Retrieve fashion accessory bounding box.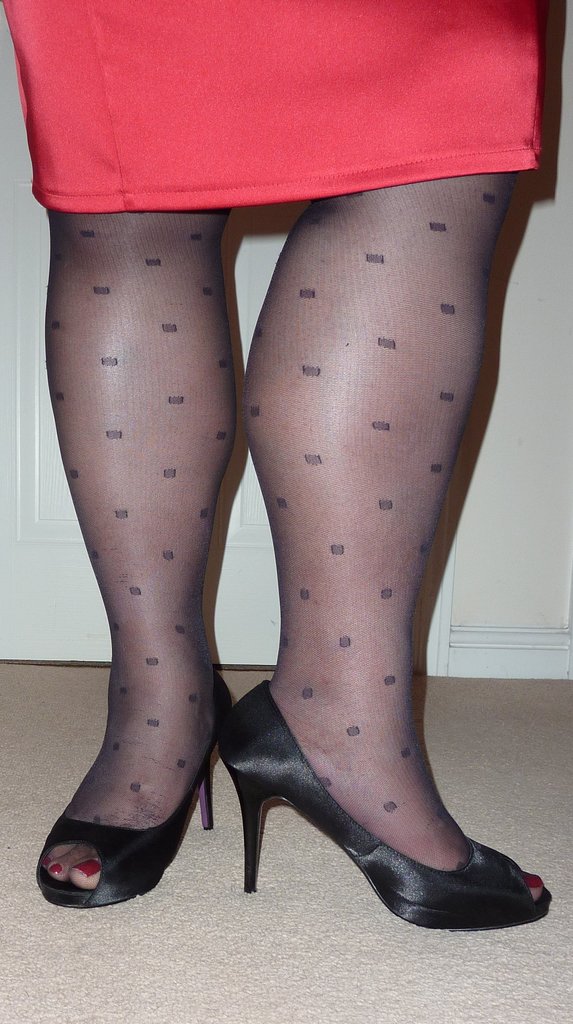
Bounding box: l=30, t=671, r=240, b=909.
